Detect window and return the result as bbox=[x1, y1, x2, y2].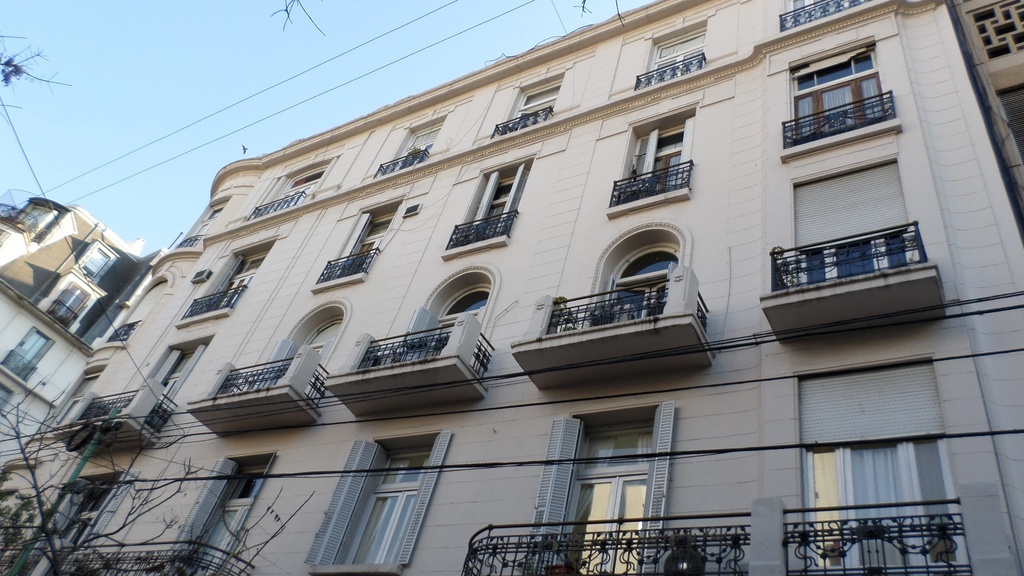
bbox=[649, 26, 707, 84].
